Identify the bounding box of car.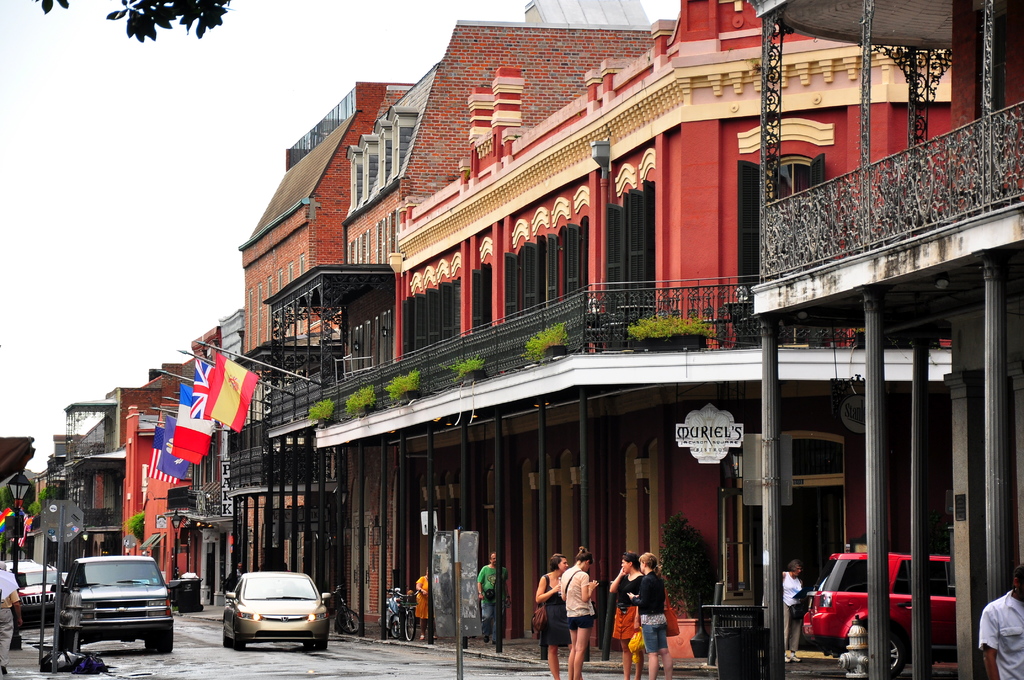
[x1=52, y1=556, x2=180, y2=654].
